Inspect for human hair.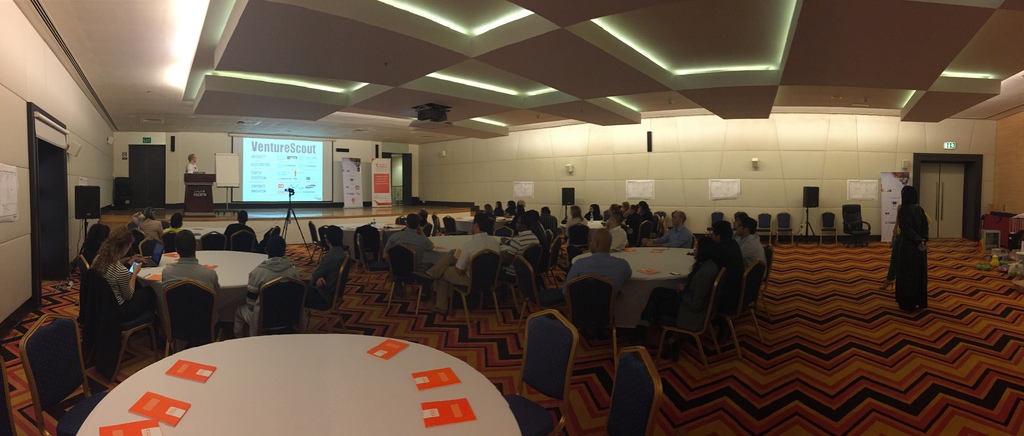
Inspection: 408,213,420,227.
